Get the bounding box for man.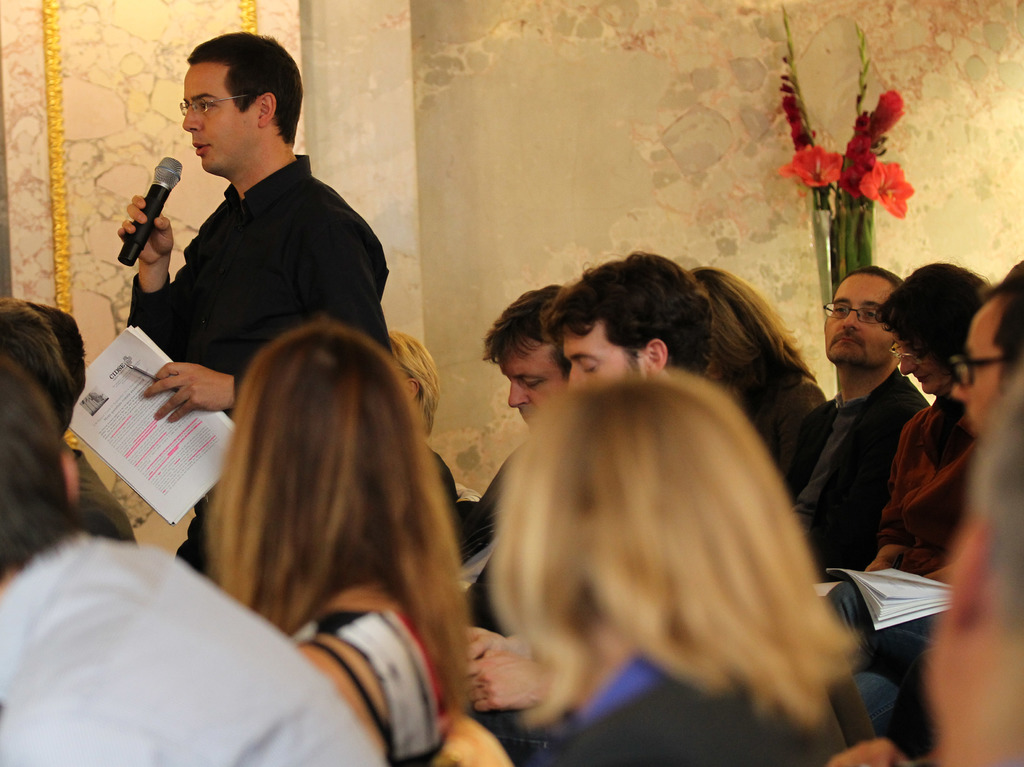
(116,32,403,572).
